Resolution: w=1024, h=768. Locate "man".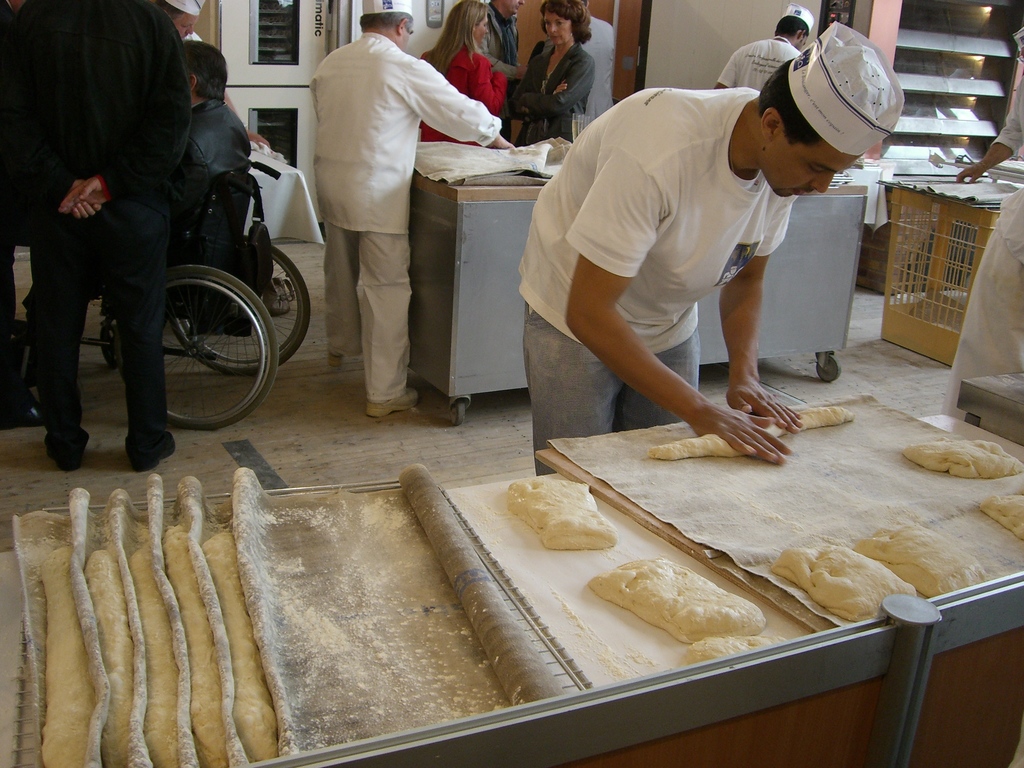
region(309, 0, 510, 417).
